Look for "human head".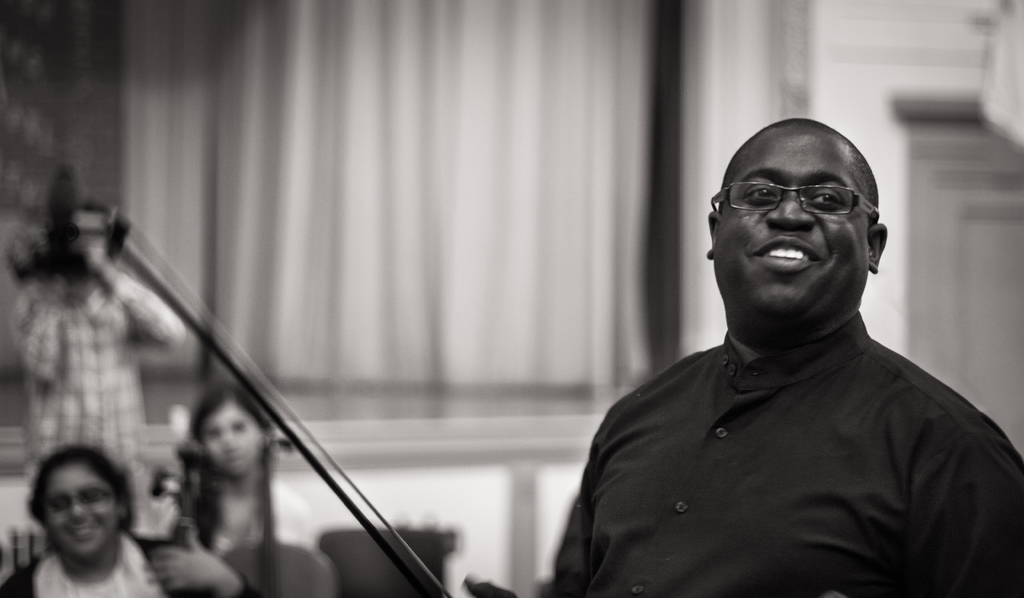
Found: <region>721, 108, 887, 327</region>.
